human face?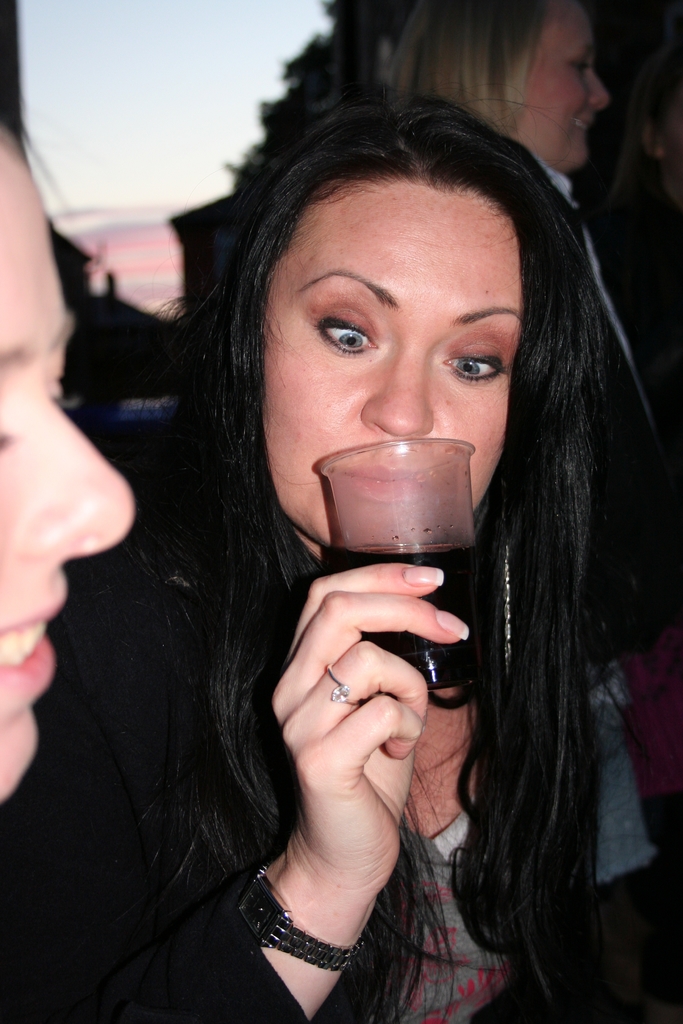
[525, 13, 612, 166]
